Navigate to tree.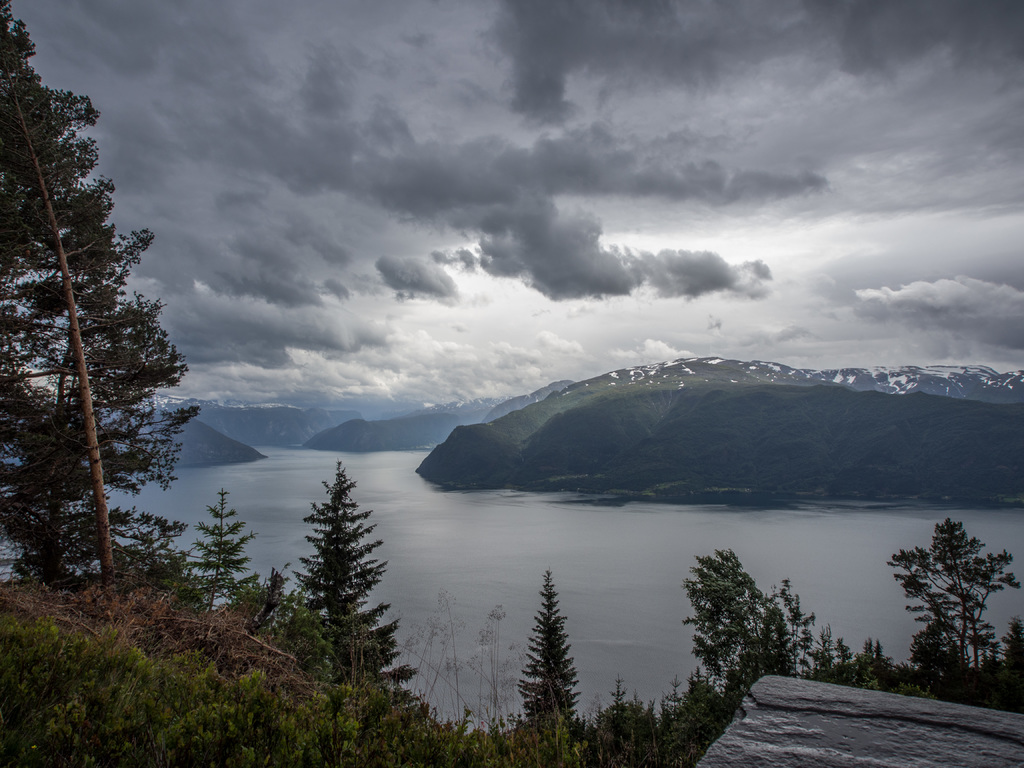
Navigation target: crop(0, 229, 197, 572).
